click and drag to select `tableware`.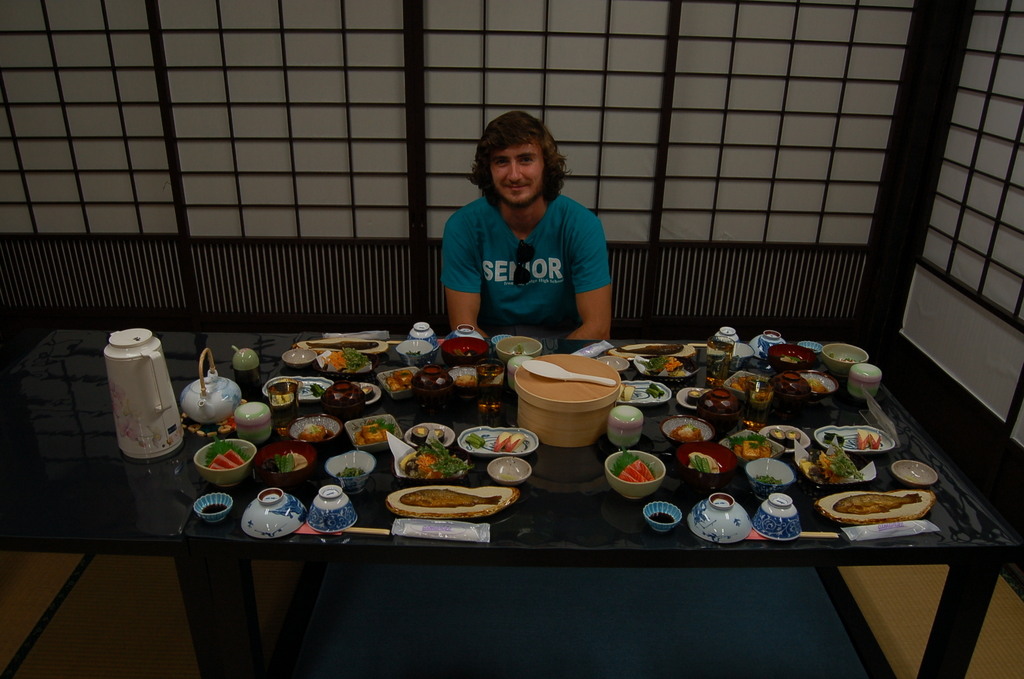
Selection: x1=513, y1=353, x2=623, y2=447.
